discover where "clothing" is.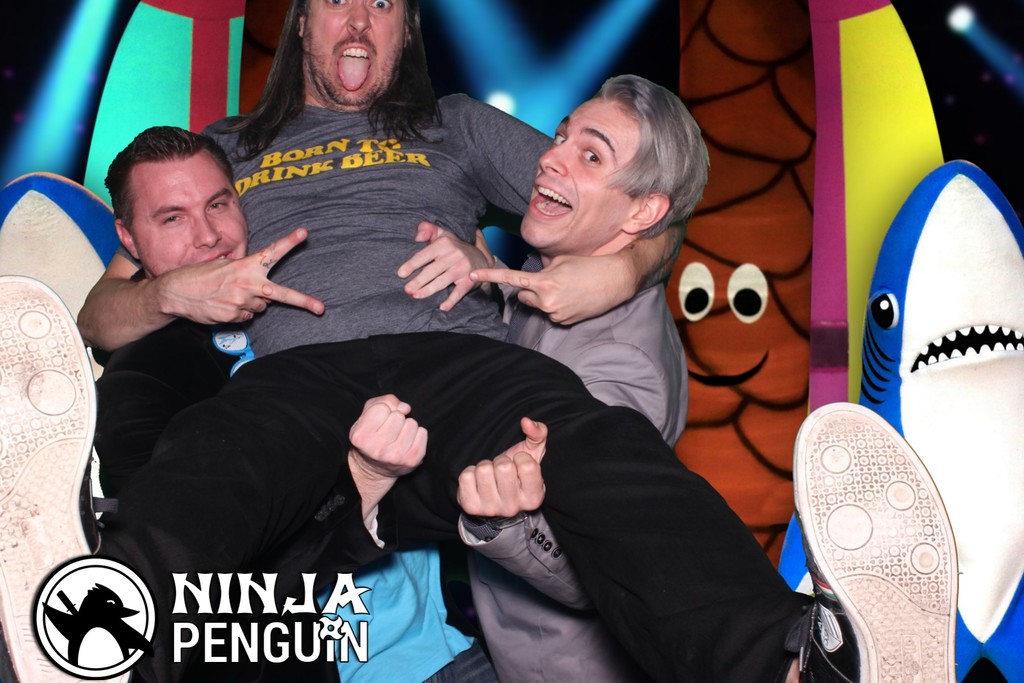
Discovered at bbox=(452, 238, 695, 682).
